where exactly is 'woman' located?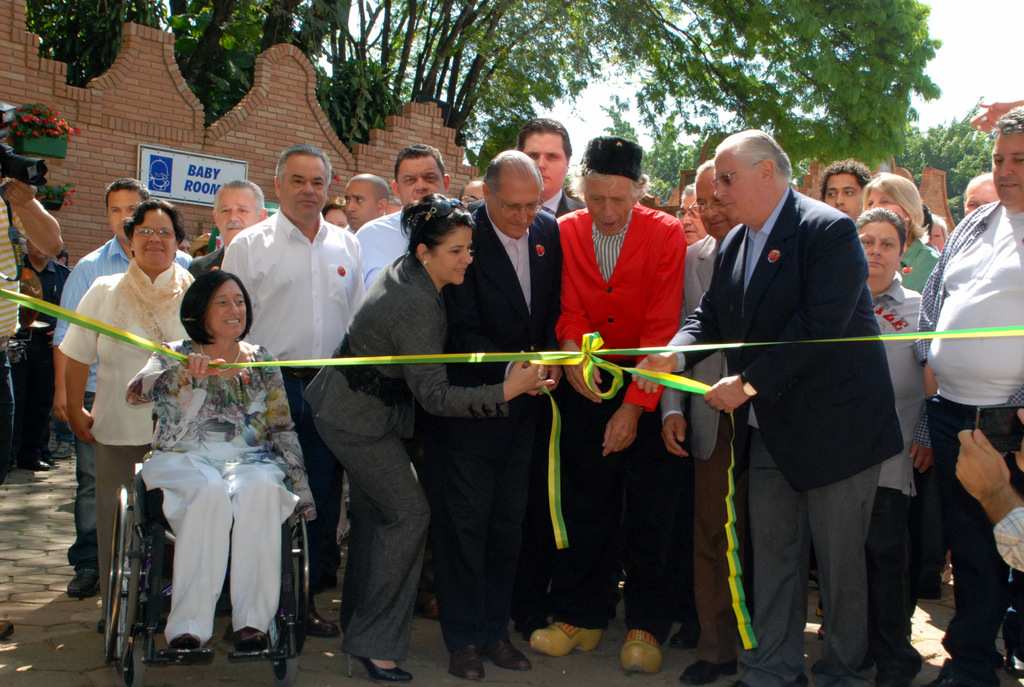
Its bounding box is (x1=299, y1=191, x2=559, y2=686).
